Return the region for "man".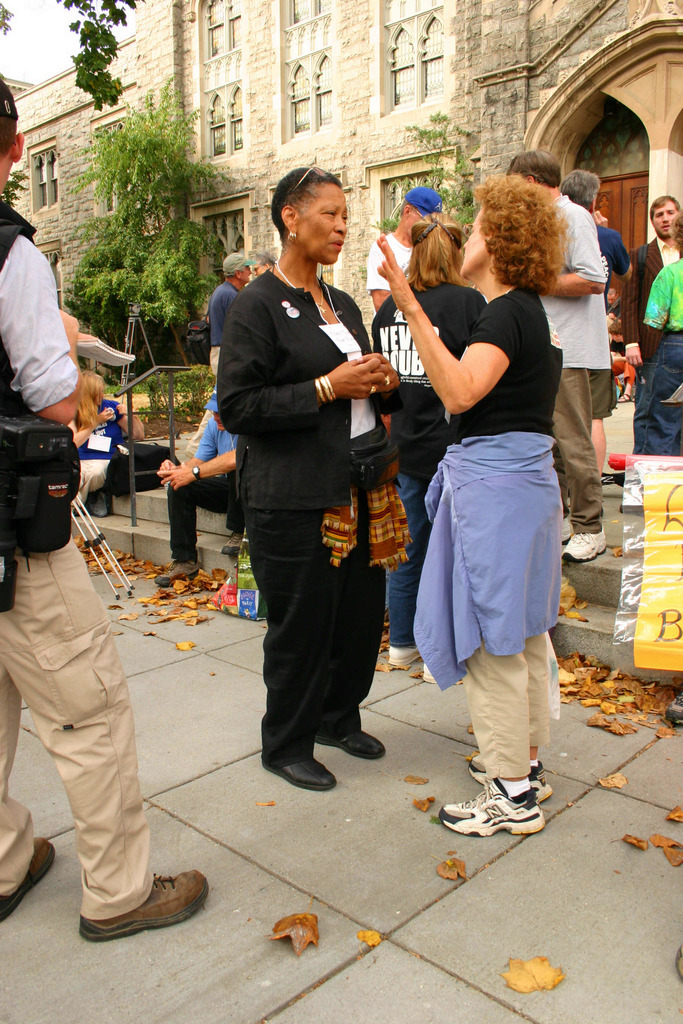
region(158, 390, 245, 584).
